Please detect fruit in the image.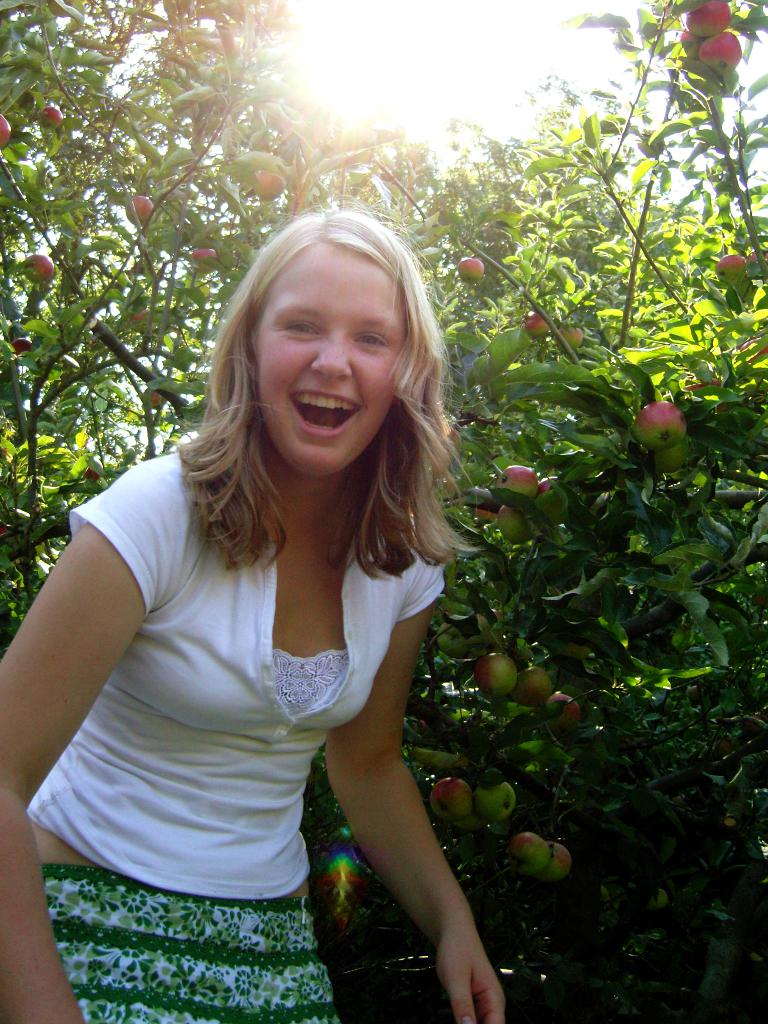
locate(0, 116, 12, 147).
